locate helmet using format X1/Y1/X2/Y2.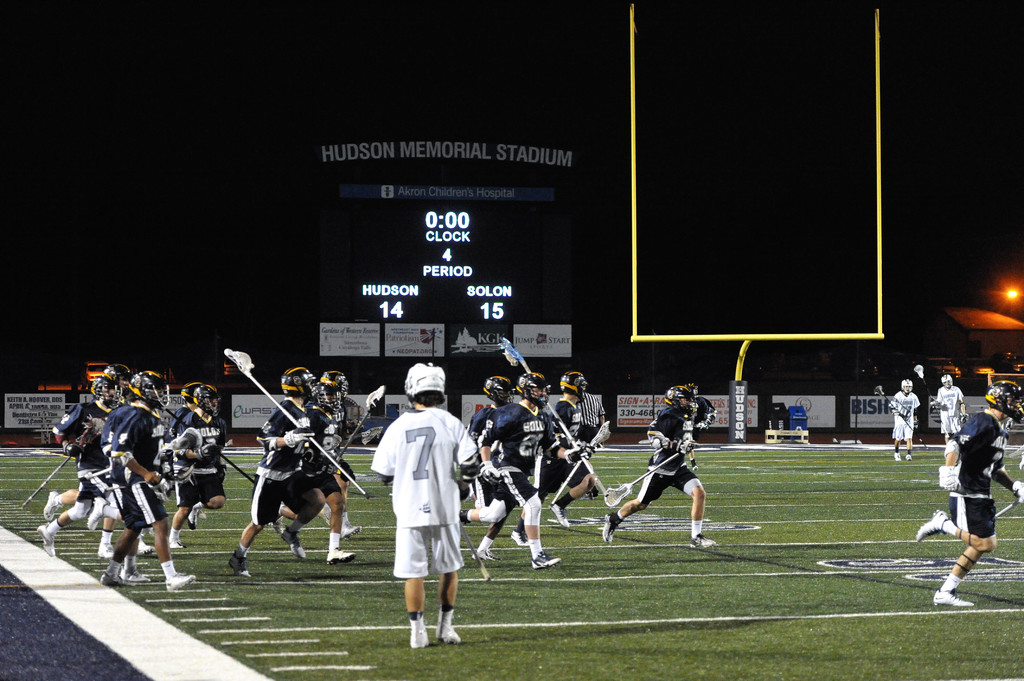
102/364/133/392.
